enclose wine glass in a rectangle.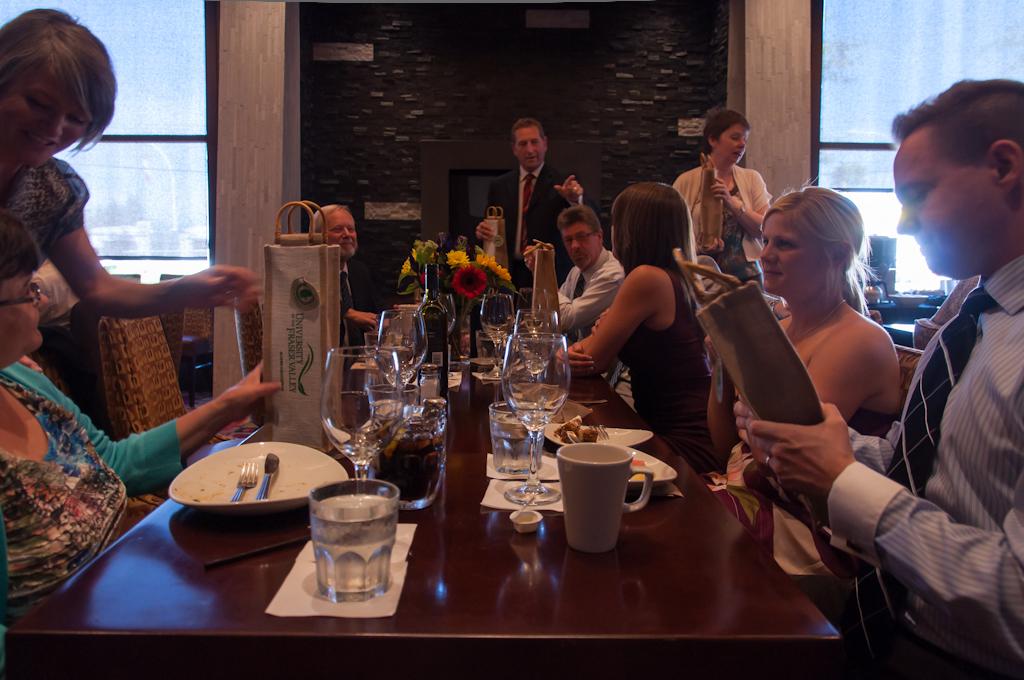
<bbox>478, 288, 519, 376</bbox>.
